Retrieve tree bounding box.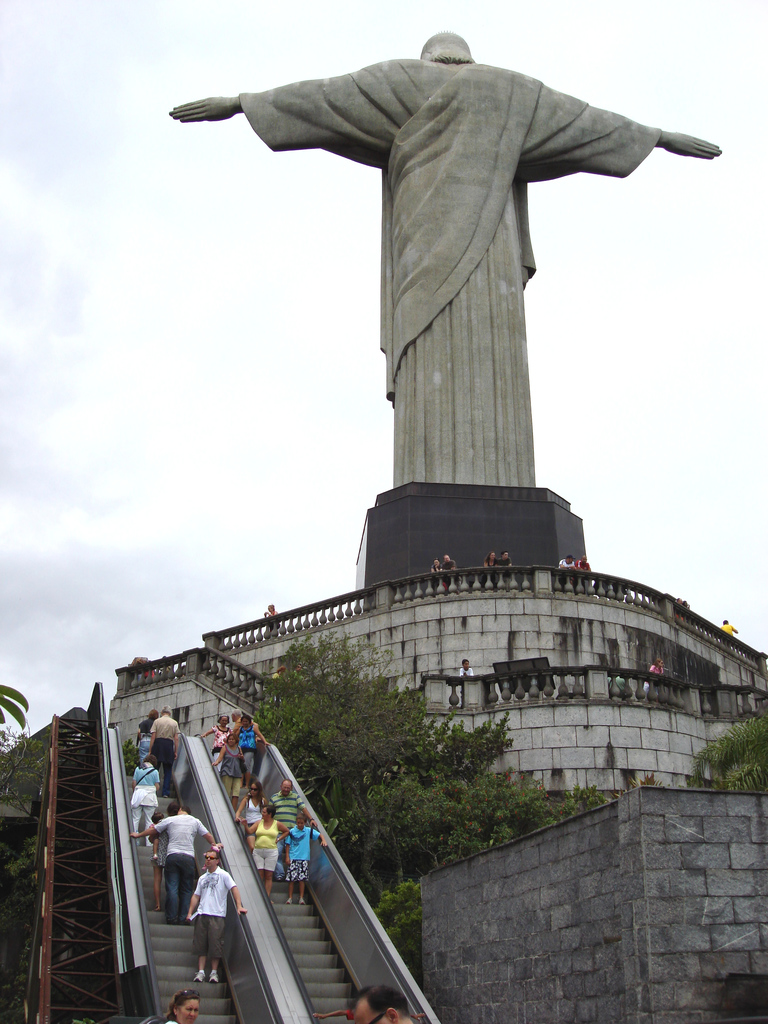
Bounding box: region(253, 618, 609, 908).
